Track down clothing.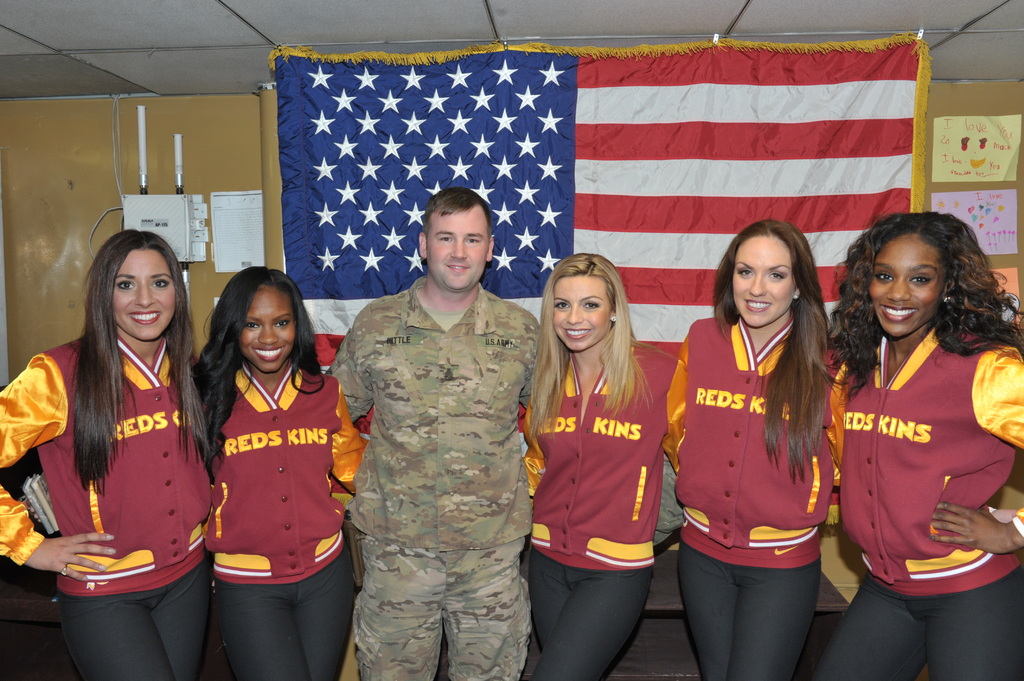
Tracked to select_region(519, 335, 687, 680).
